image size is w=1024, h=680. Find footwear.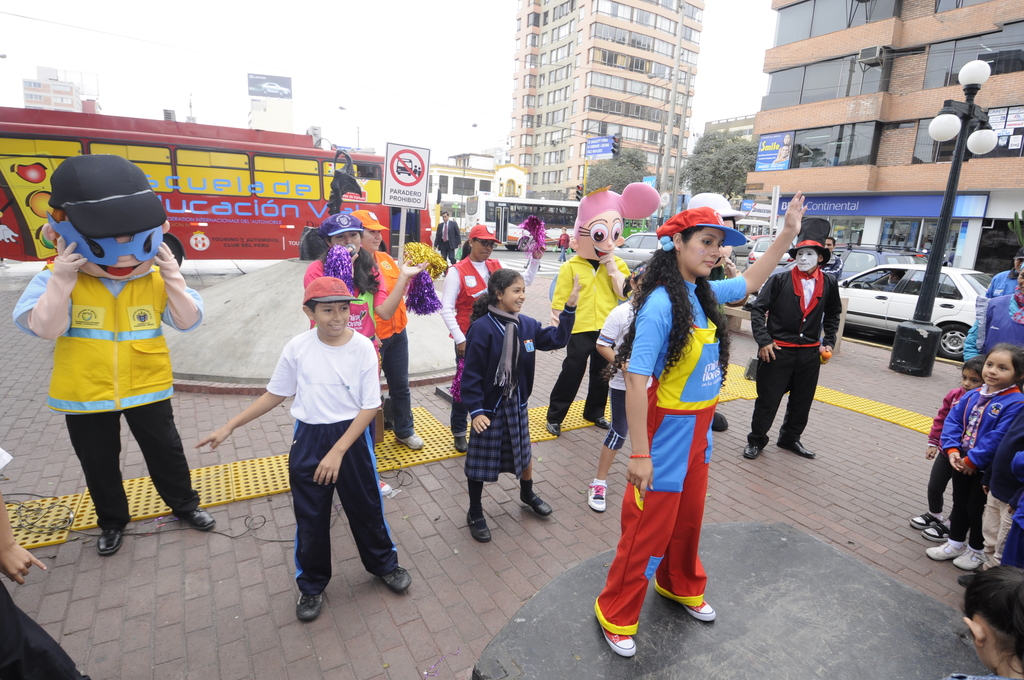
bbox=(518, 492, 552, 517).
